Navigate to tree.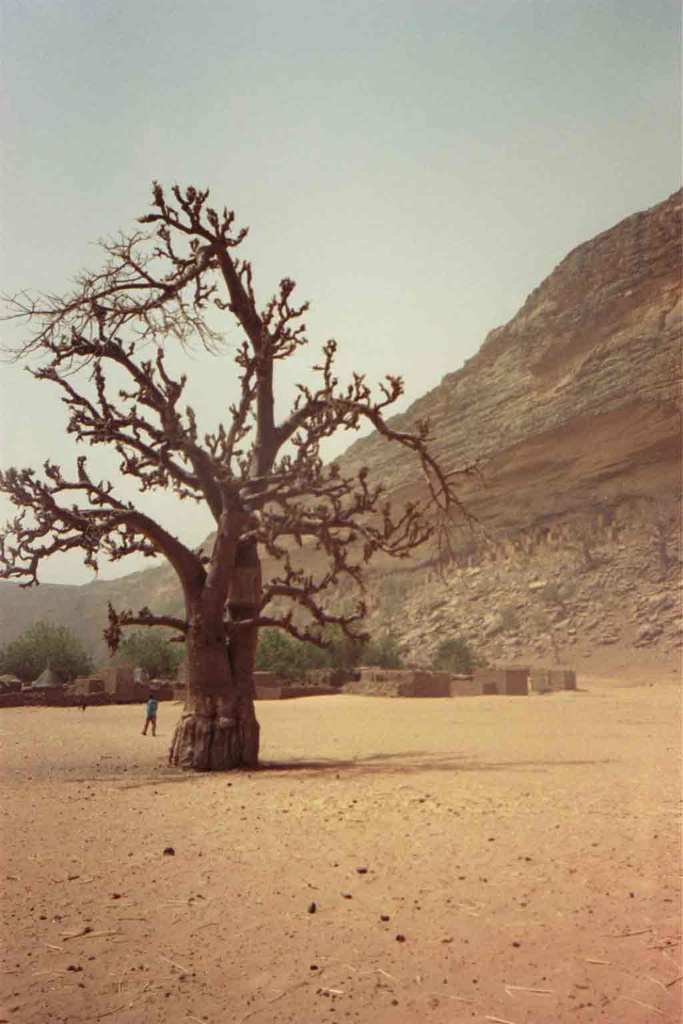
Navigation target: {"x1": 0, "y1": 629, "x2": 100, "y2": 689}.
